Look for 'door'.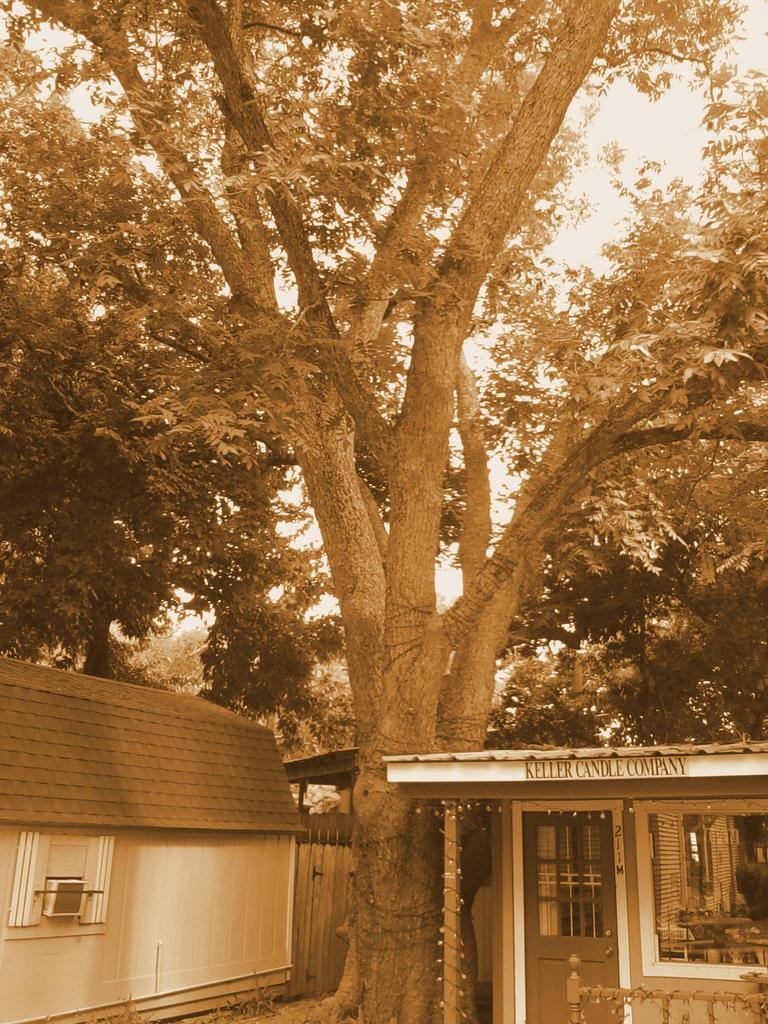
Found: crop(522, 807, 621, 1023).
